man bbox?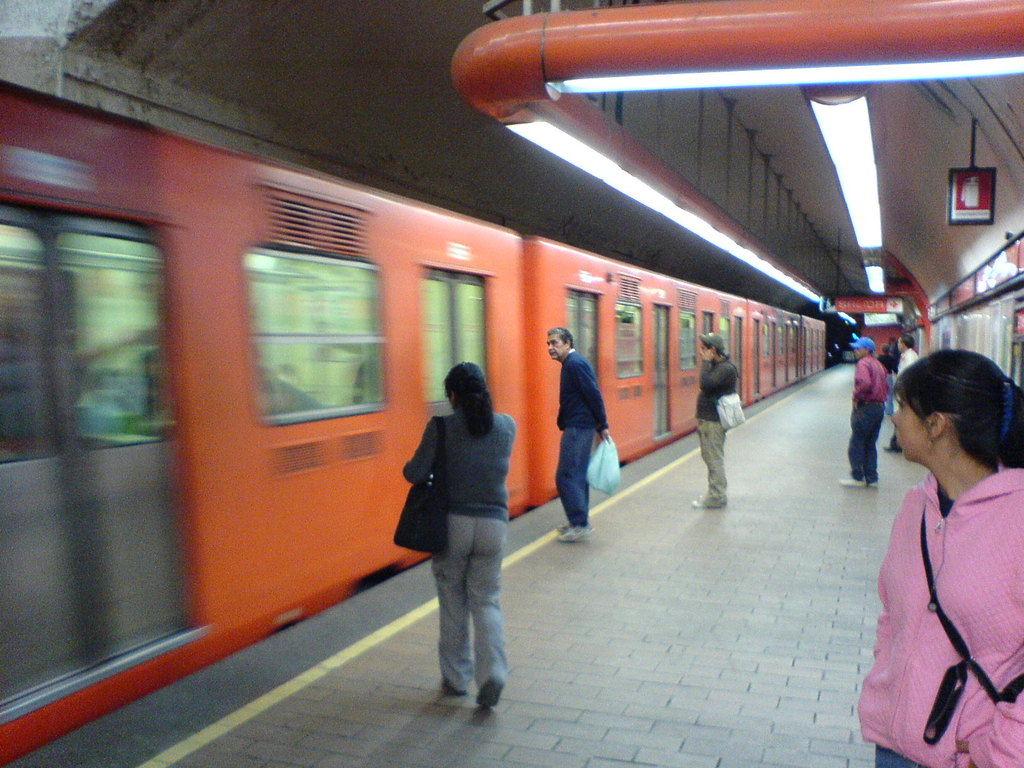
locate(691, 333, 737, 509)
